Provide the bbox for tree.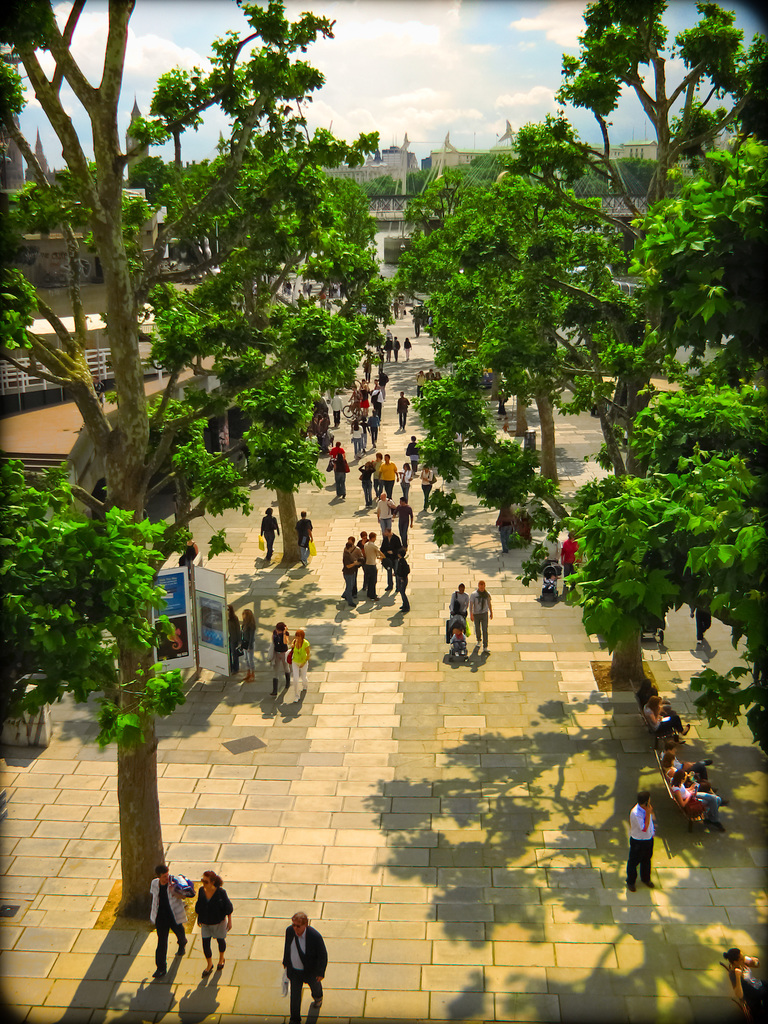
399, 268, 650, 576.
